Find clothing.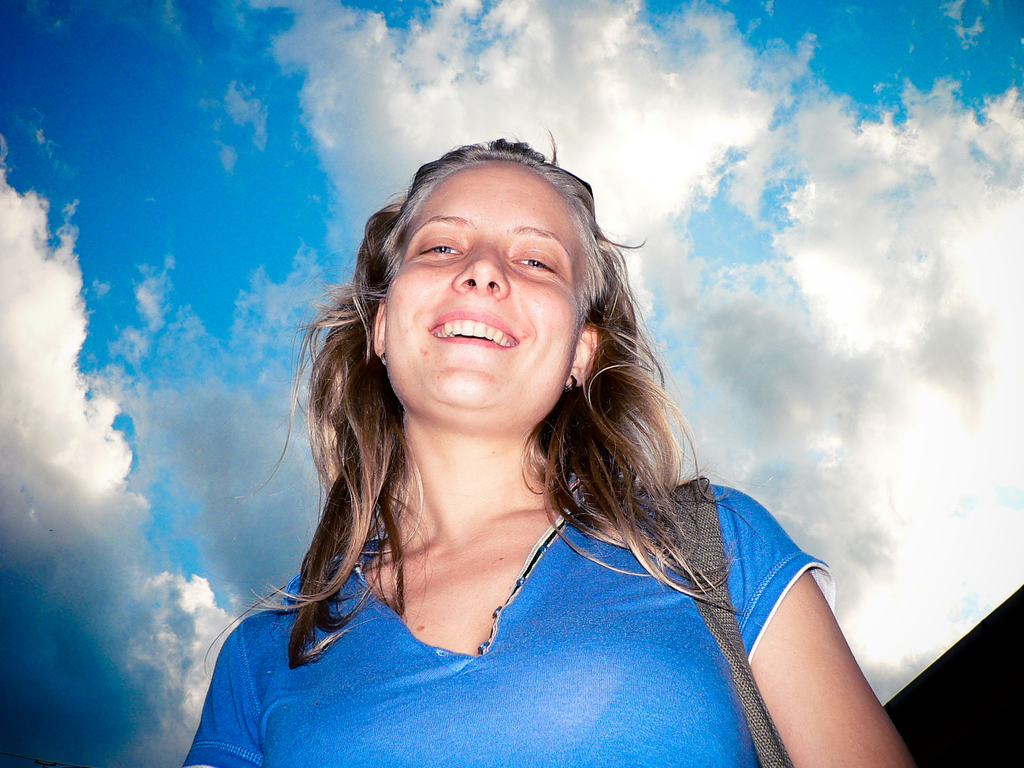
bbox(172, 456, 885, 758).
